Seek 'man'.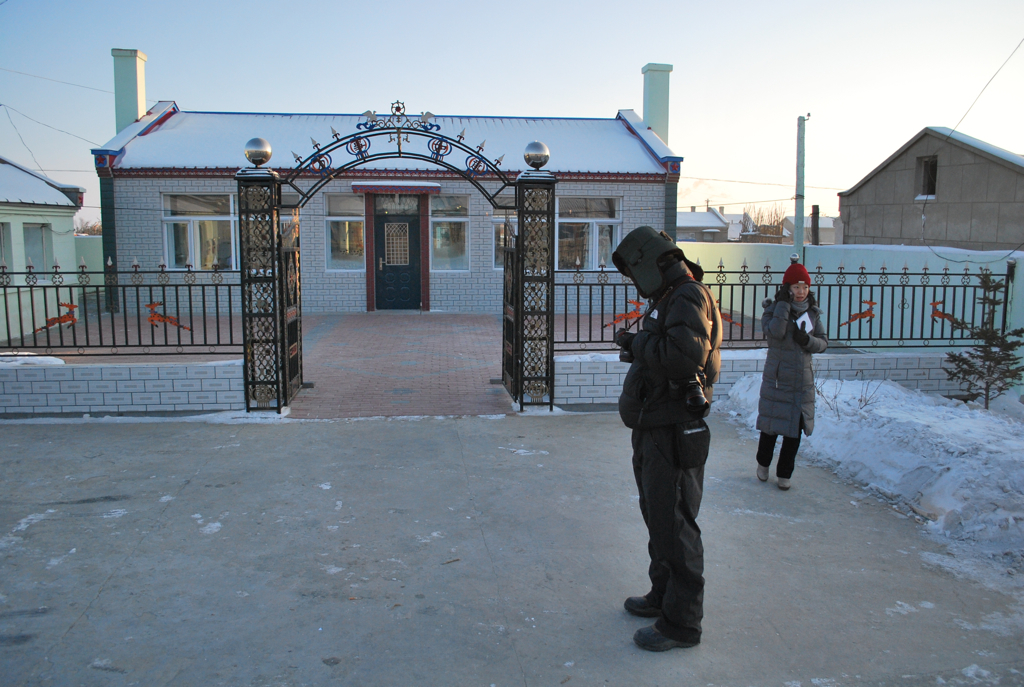
x1=603 y1=224 x2=735 y2=652.
